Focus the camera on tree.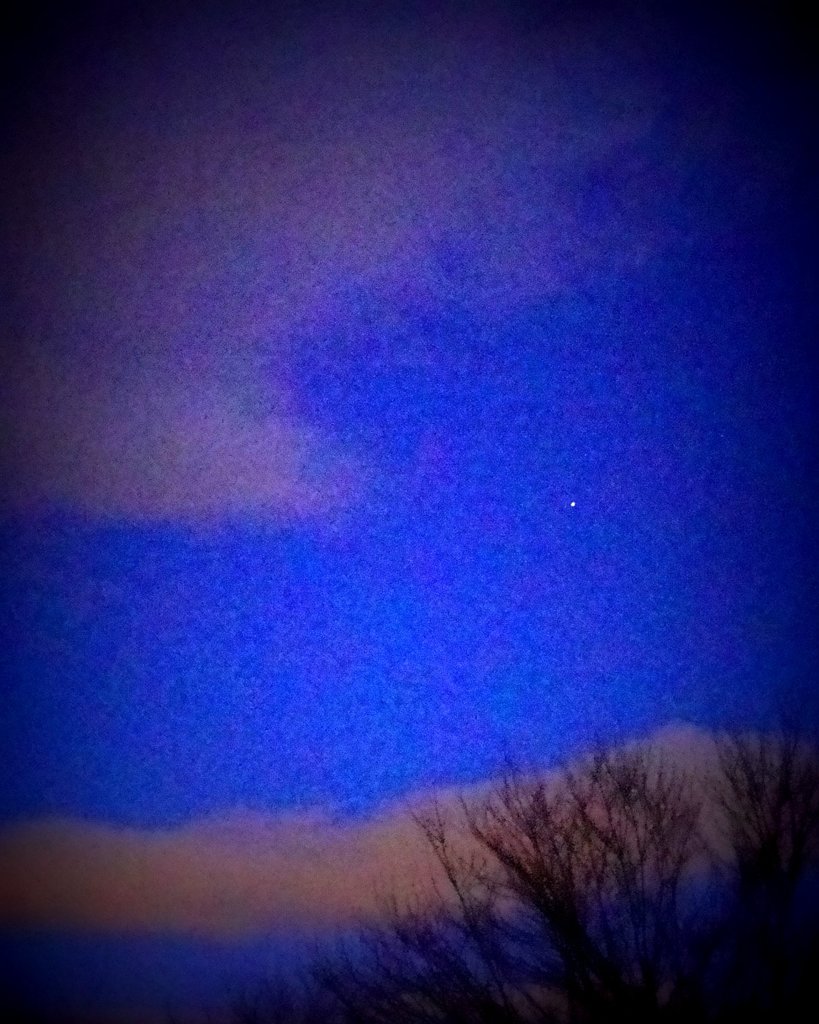
Focus region: {"left": 312, "top": 739, "right": 702, "bottom": 1023}.
